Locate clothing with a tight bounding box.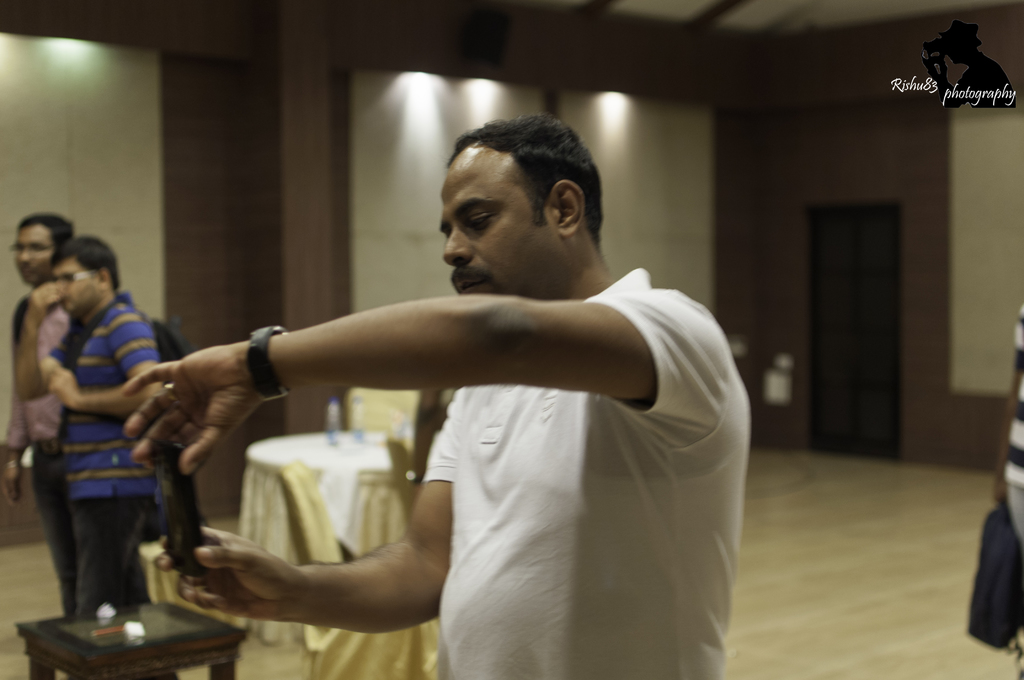
rect(28, 253, 164, 606).
